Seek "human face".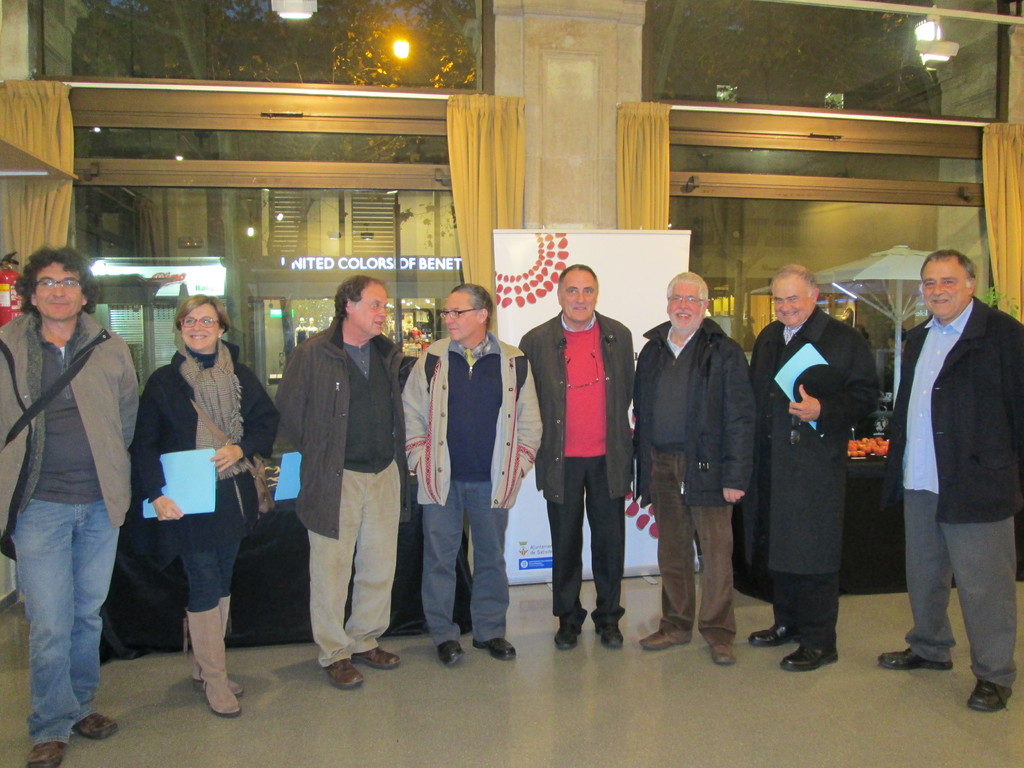
x1=182 y1=303 x2=220 y2=347.
